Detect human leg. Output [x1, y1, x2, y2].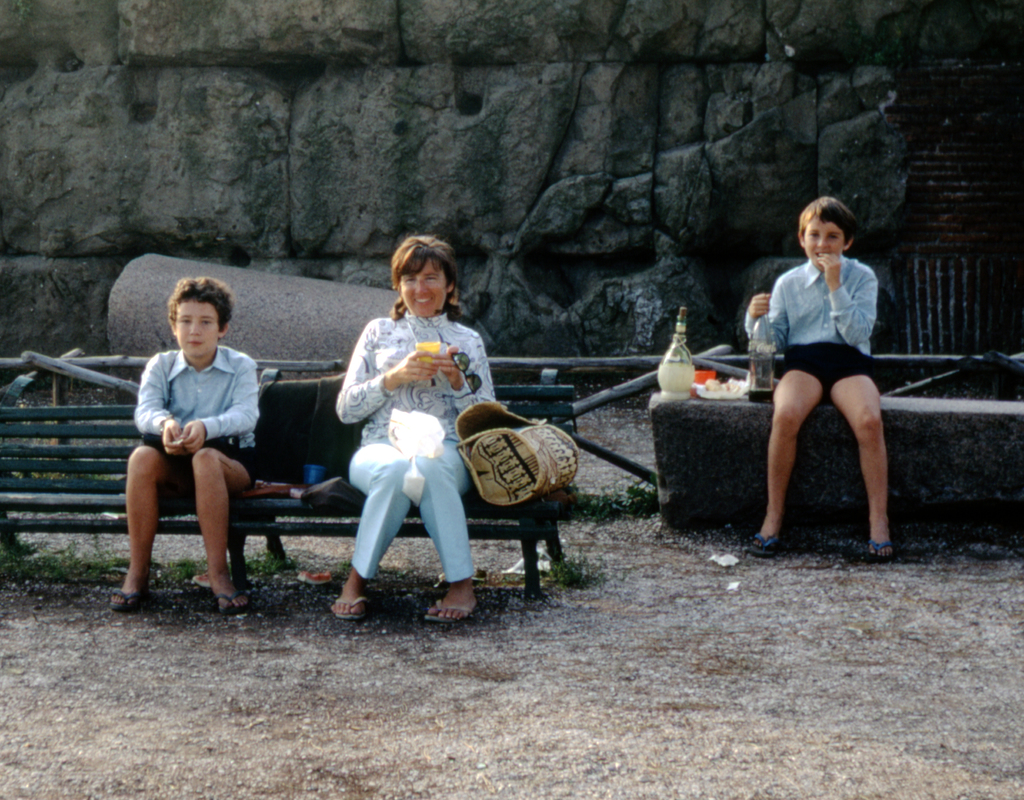
[825, 364, 893, 562].
